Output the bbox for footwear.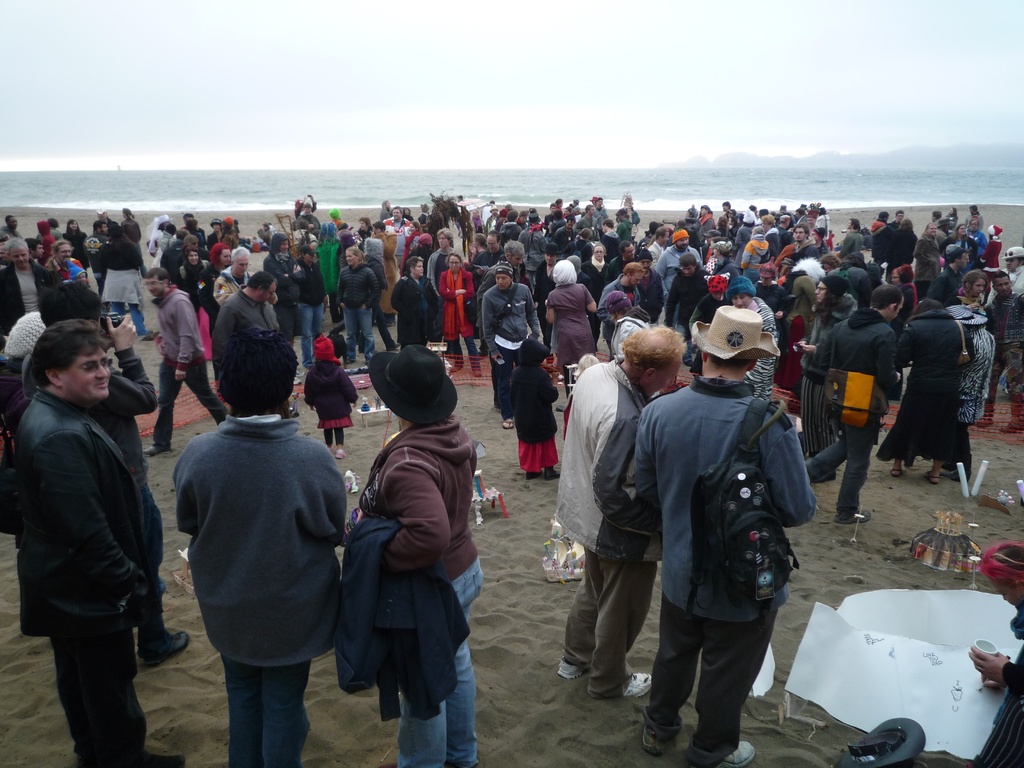
[left=544, top=464, right=559, bottom=479].
